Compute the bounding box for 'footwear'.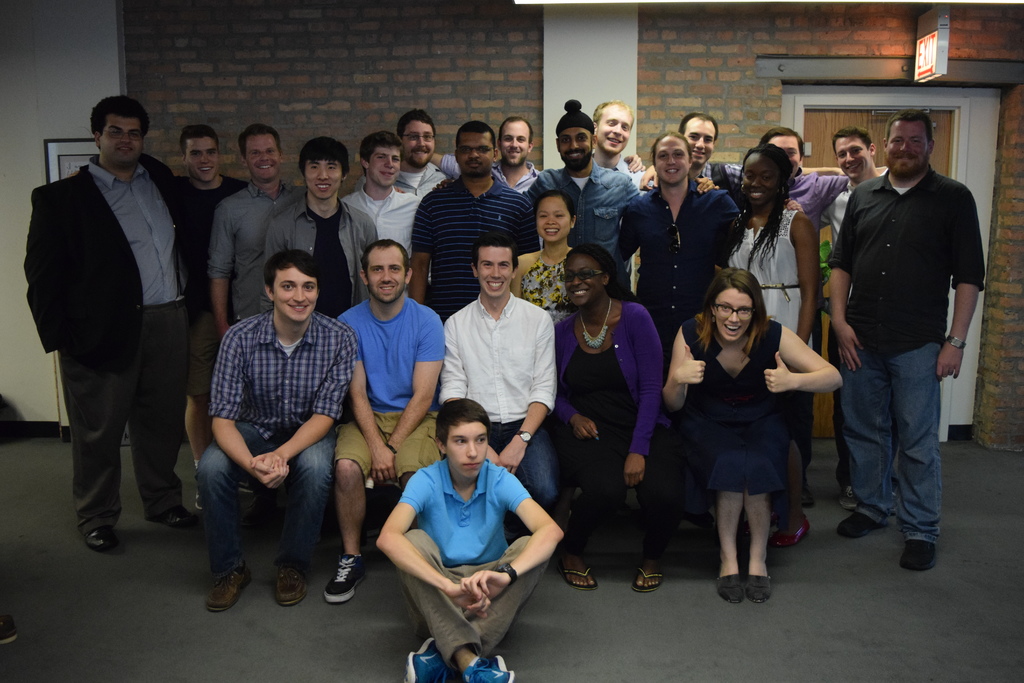
[459,654,516,682].
